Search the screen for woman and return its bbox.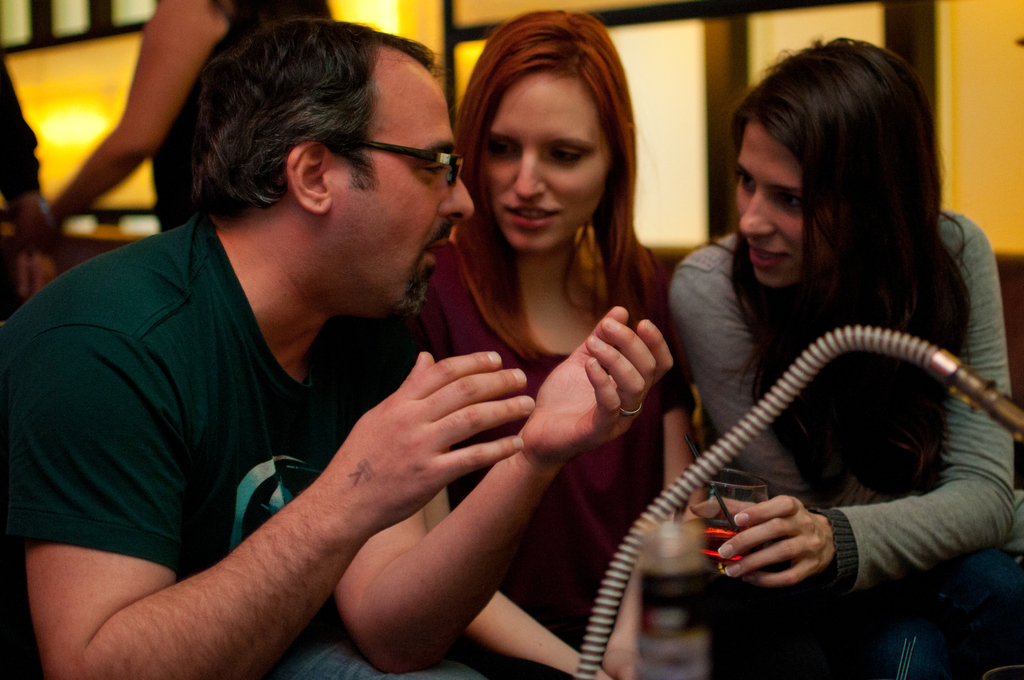
Found: locate(600, 35, 1013, 661).
